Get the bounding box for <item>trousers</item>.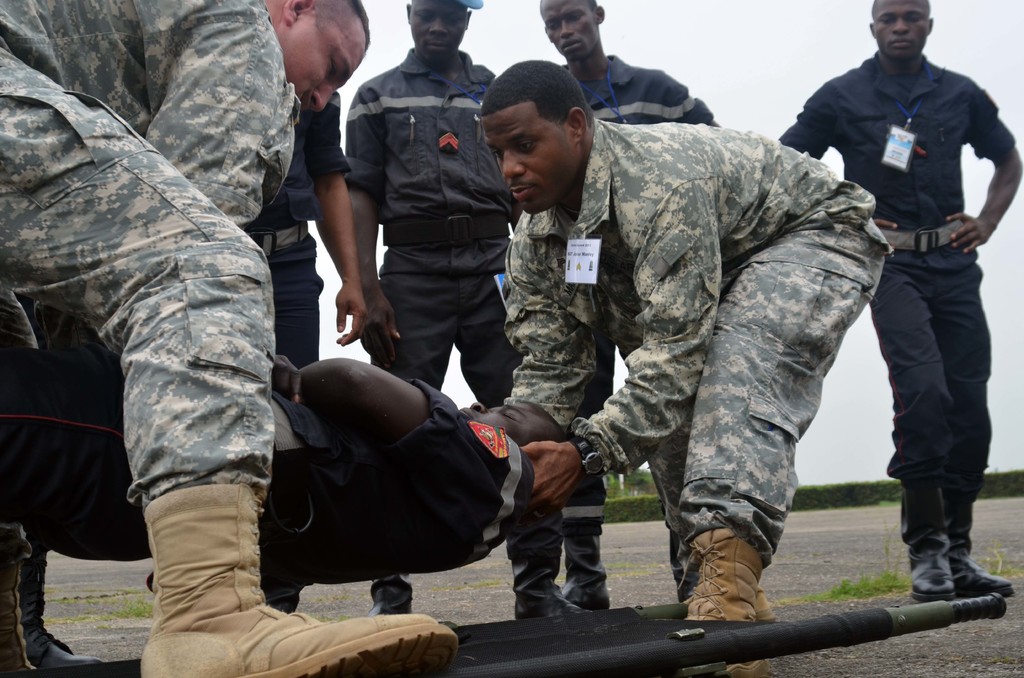
[864,238,991,549].
